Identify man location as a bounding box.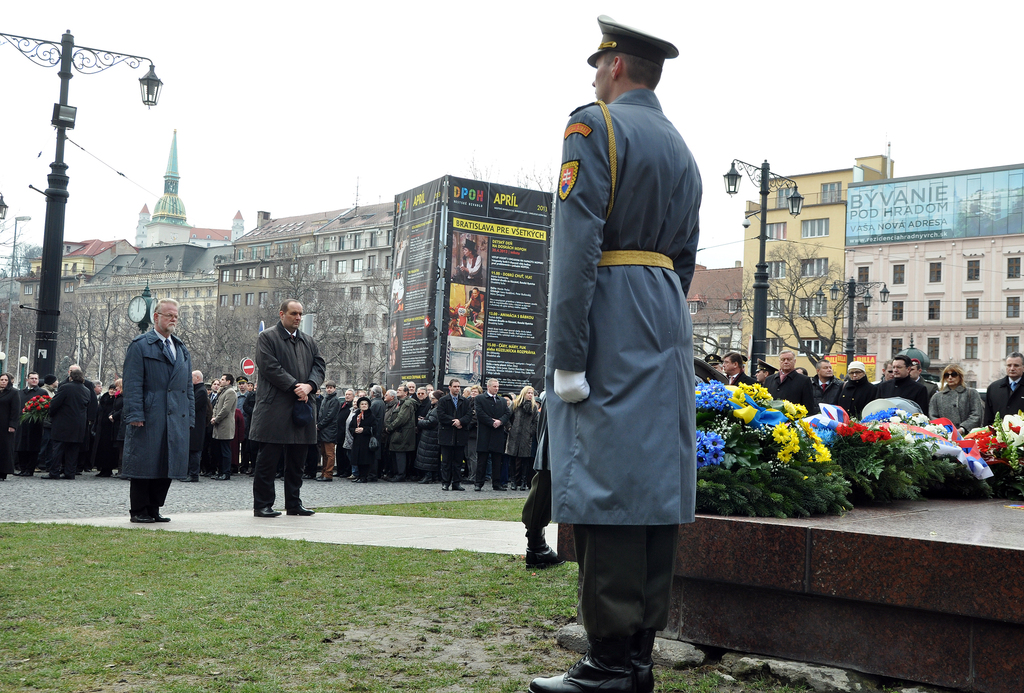
[462,385,469,398].
